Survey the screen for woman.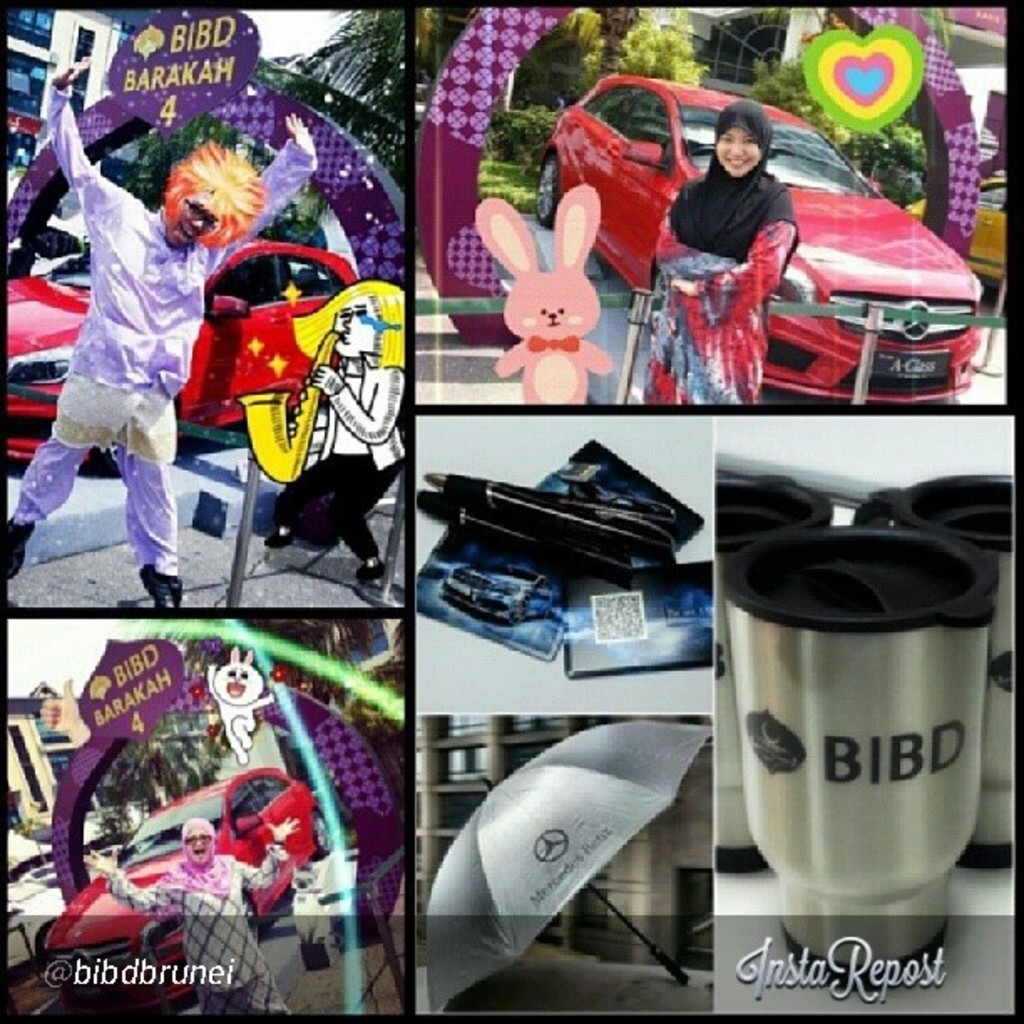
Survey found: [656,99,796,407].
